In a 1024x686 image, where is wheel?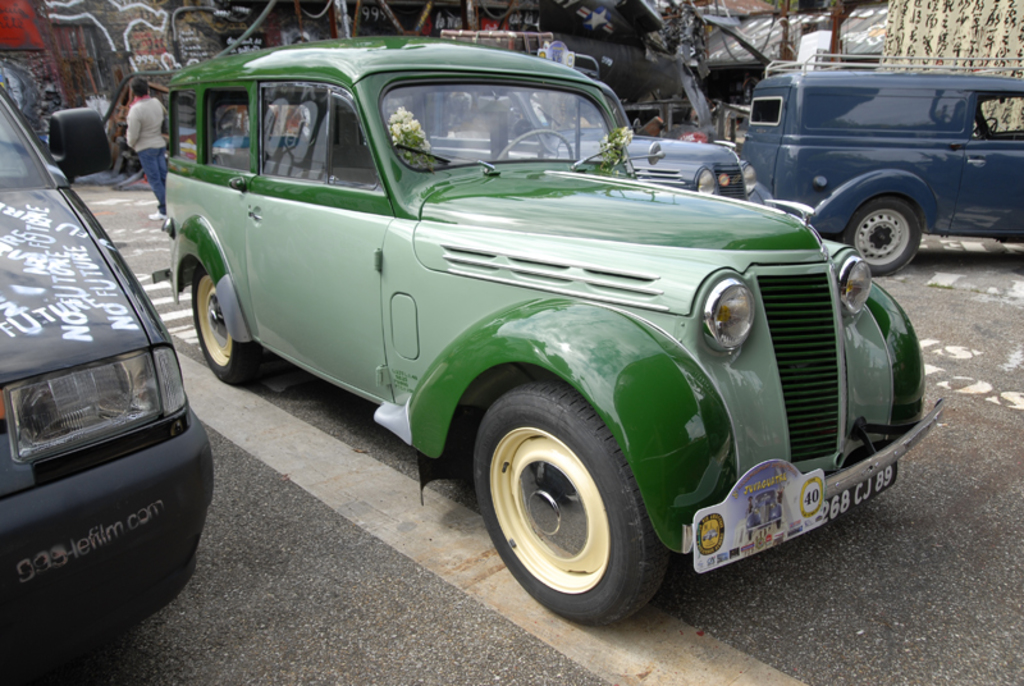
<bbox>970, 118, 997, 140</bbox>.
